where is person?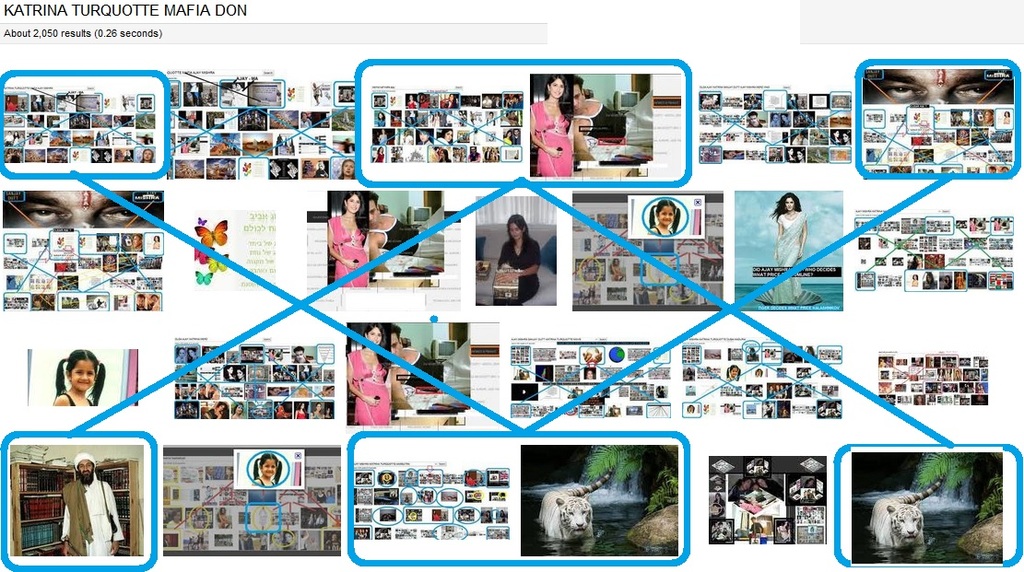
[488,205,542,311].
